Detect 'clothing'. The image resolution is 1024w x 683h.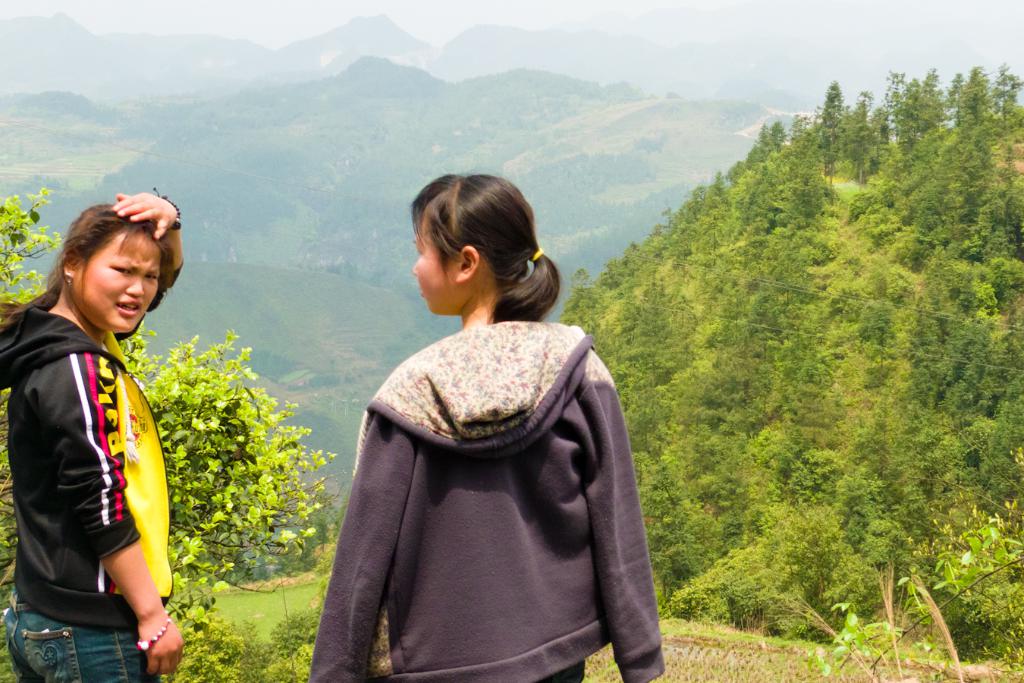
(0,258,185,682).
